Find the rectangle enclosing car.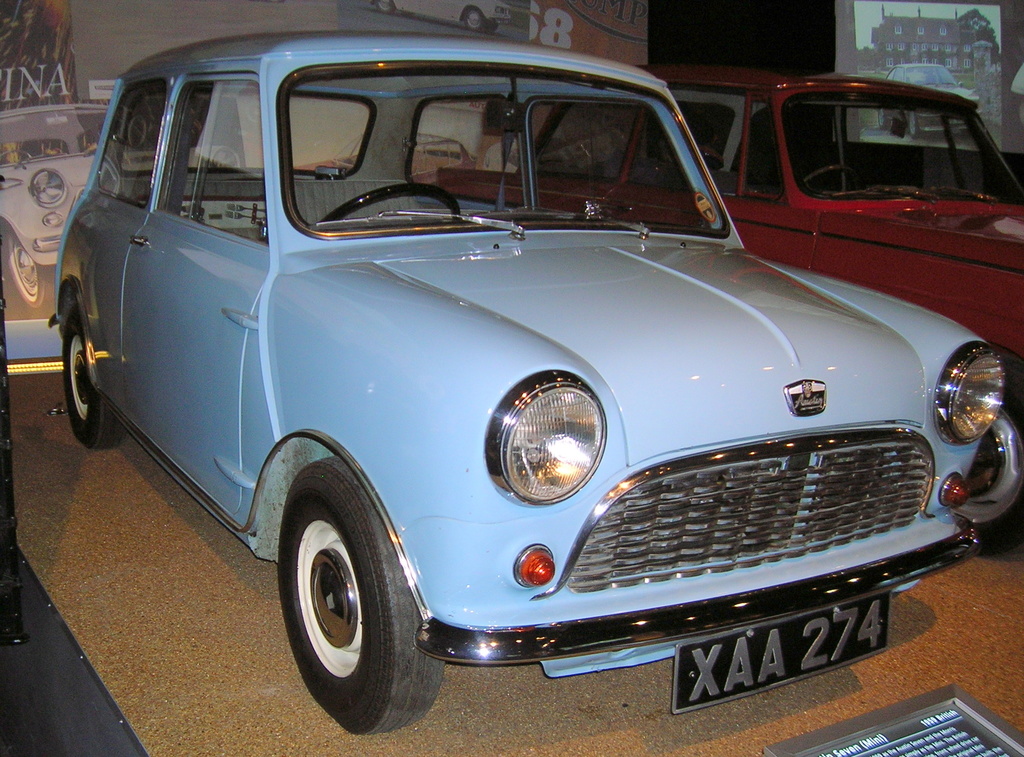
select_region(0, 104, 241, 316).
